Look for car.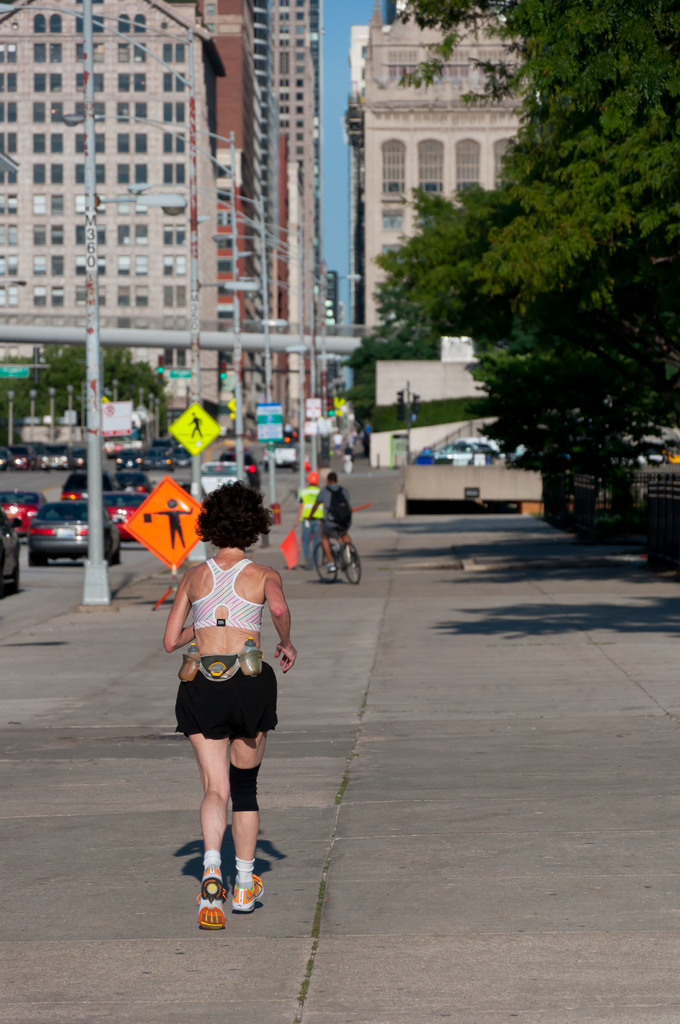
Found: 96, 488, 147, 533.
